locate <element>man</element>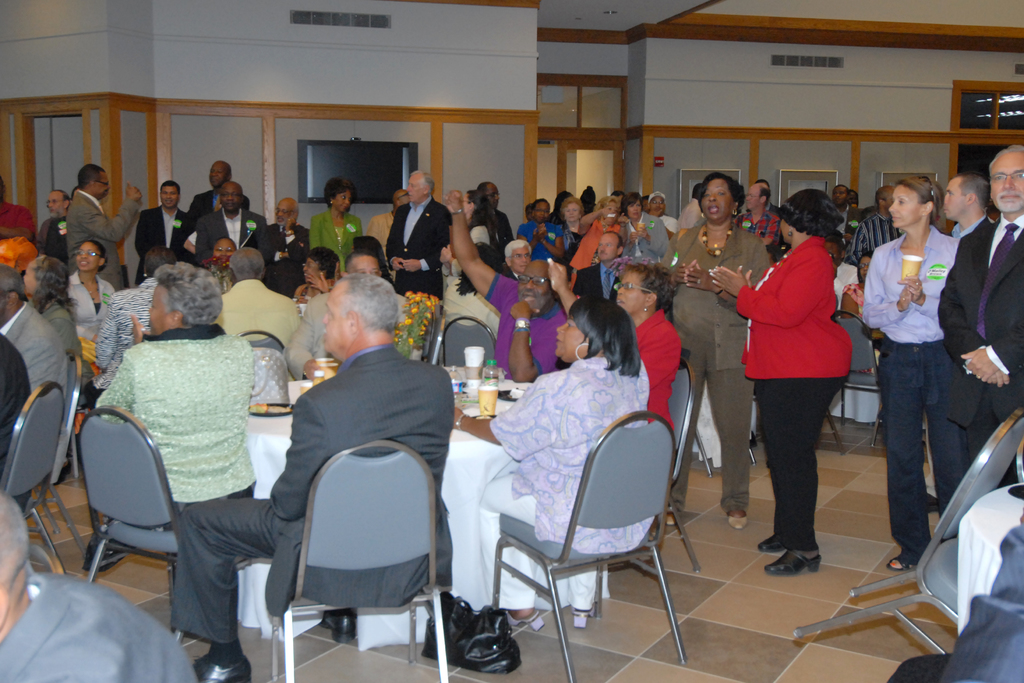
(756,179,786,219)
